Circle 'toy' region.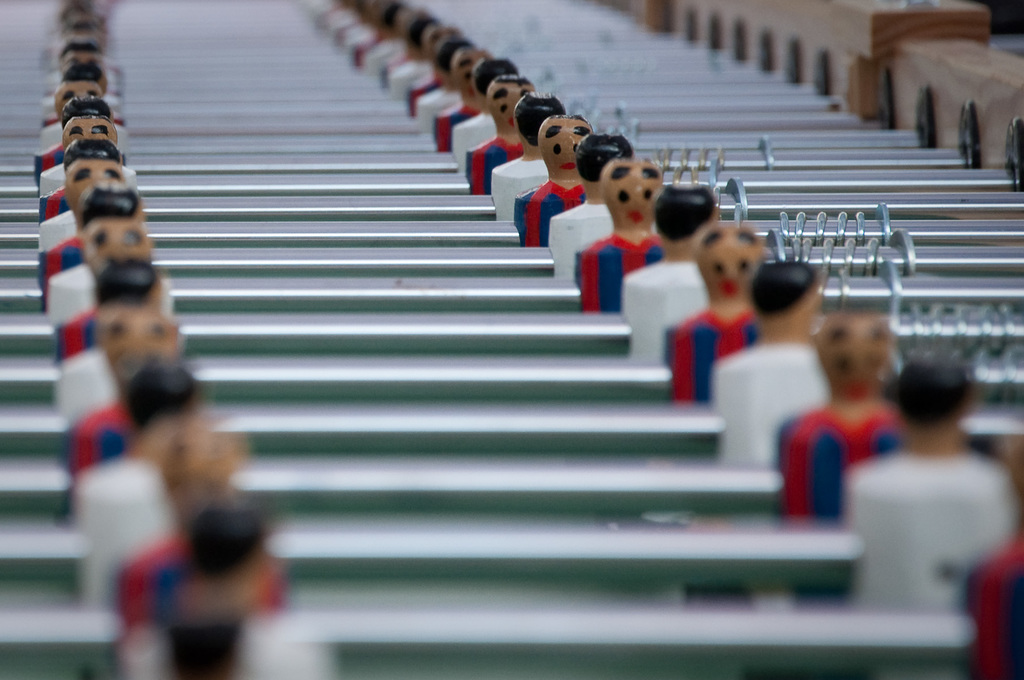
Region: [961, 436, 1023, 679].
